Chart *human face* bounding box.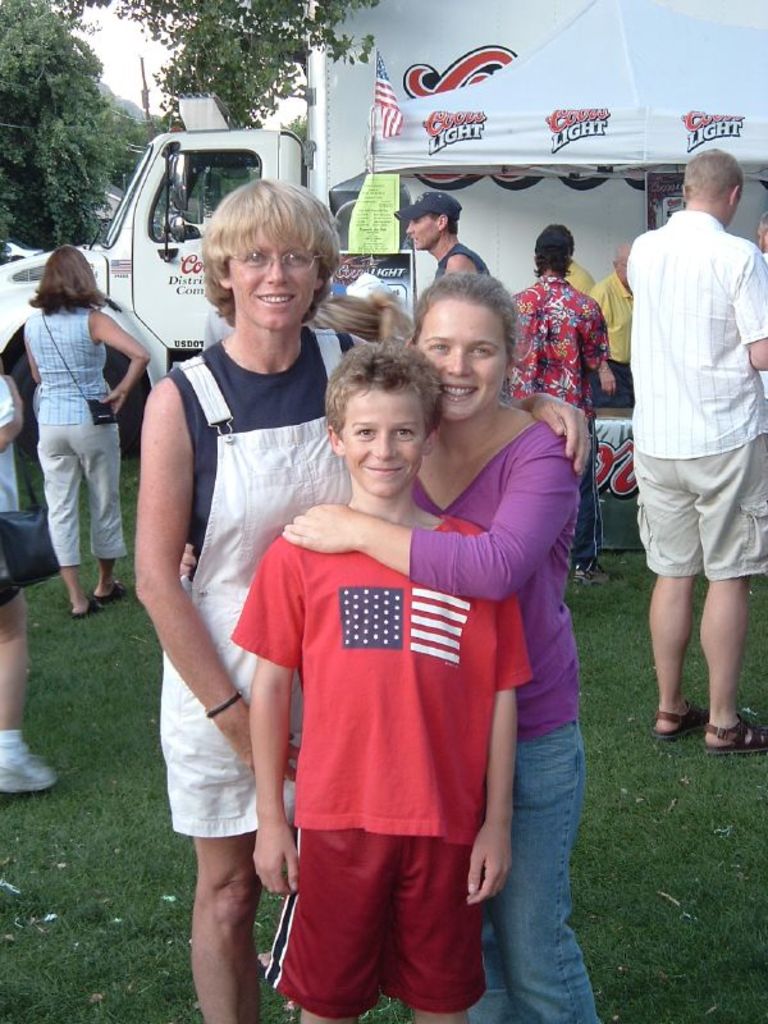
Charted: left=415, top=305, right=509, bottom=421.
